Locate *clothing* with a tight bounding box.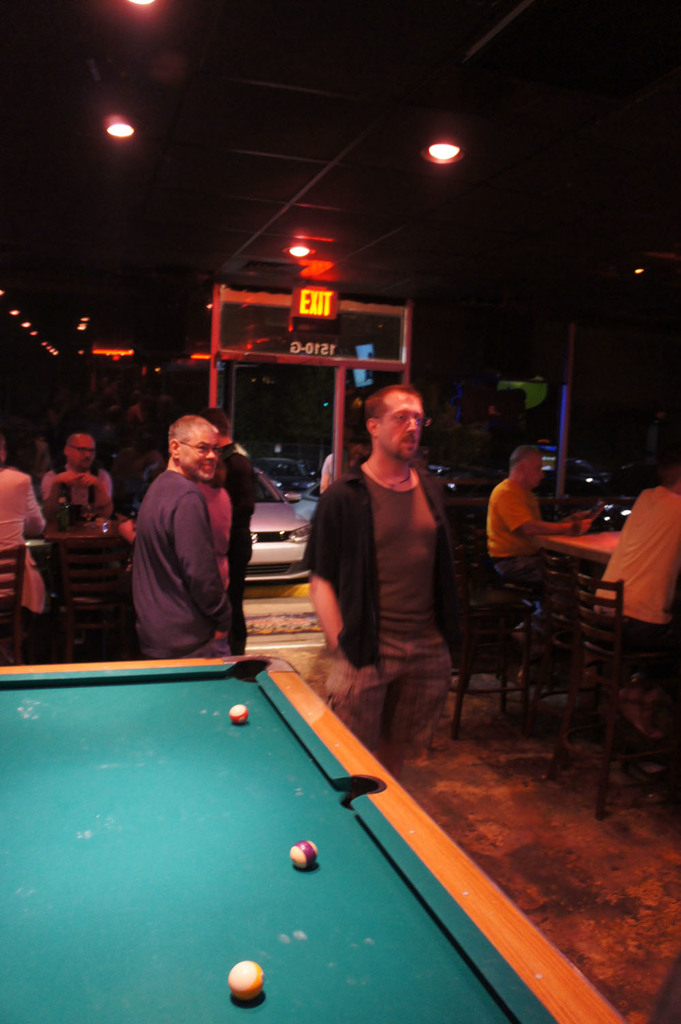
<bbox>0, 474, 46, 617</bbox>.
